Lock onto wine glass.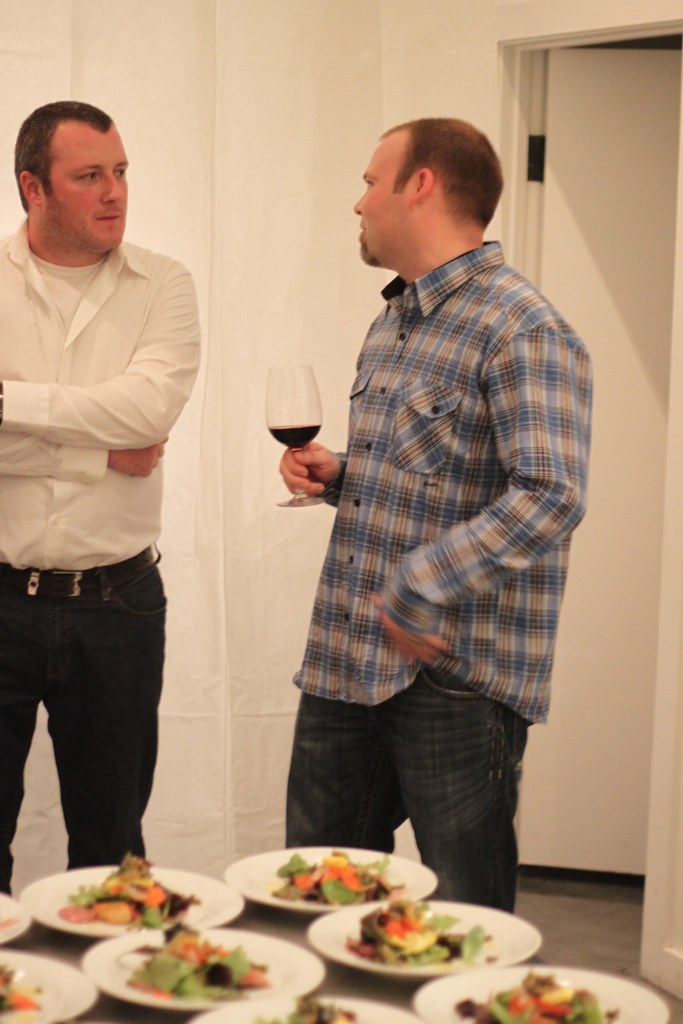
Locked: l=265, t=362, r=333, b=509.
